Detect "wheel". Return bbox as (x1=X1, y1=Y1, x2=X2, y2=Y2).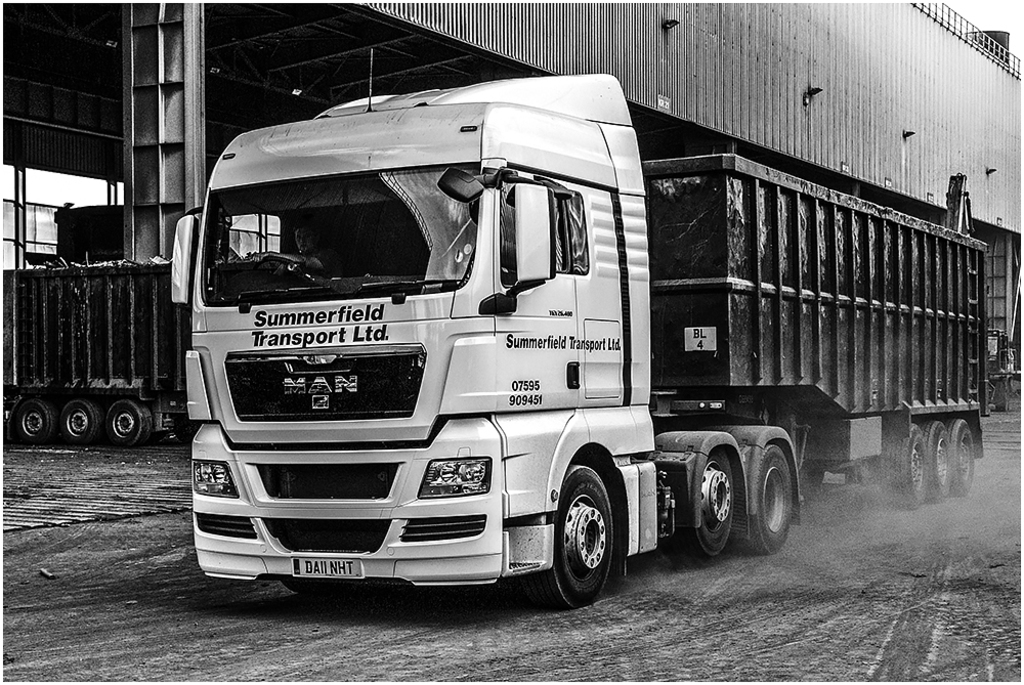
(x1=928, y1=415, x2=956, y2=503).
